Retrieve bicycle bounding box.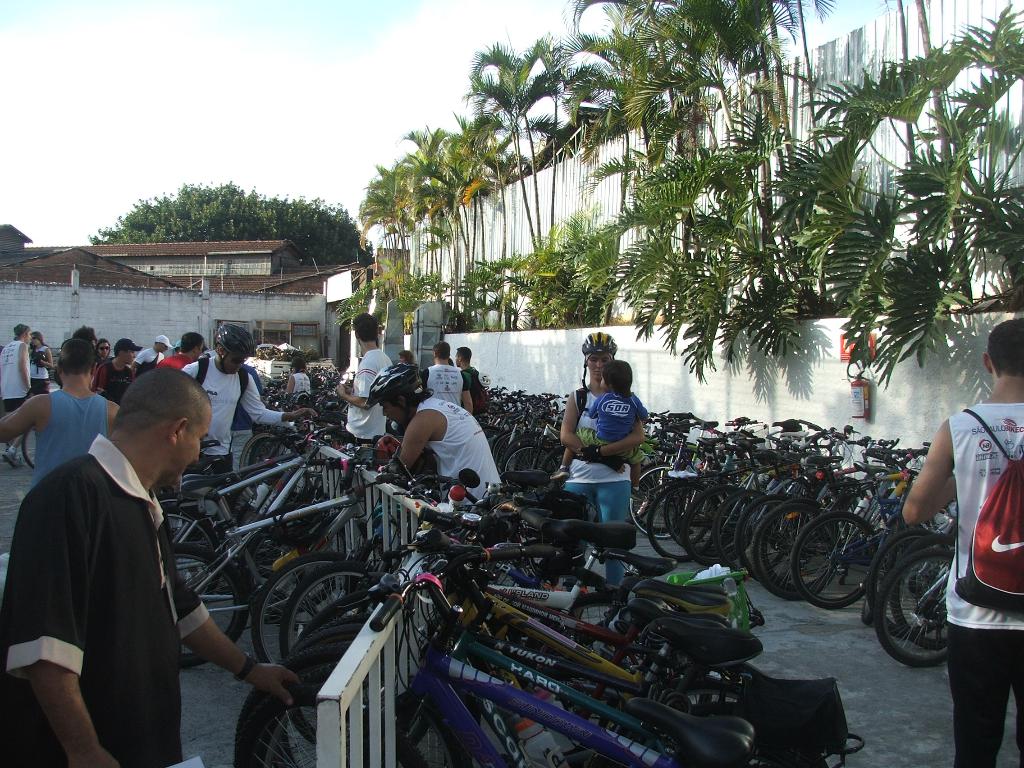
Bounding box: {"left": 296, "top": 556, "right": 730, "bottom": 765}.
